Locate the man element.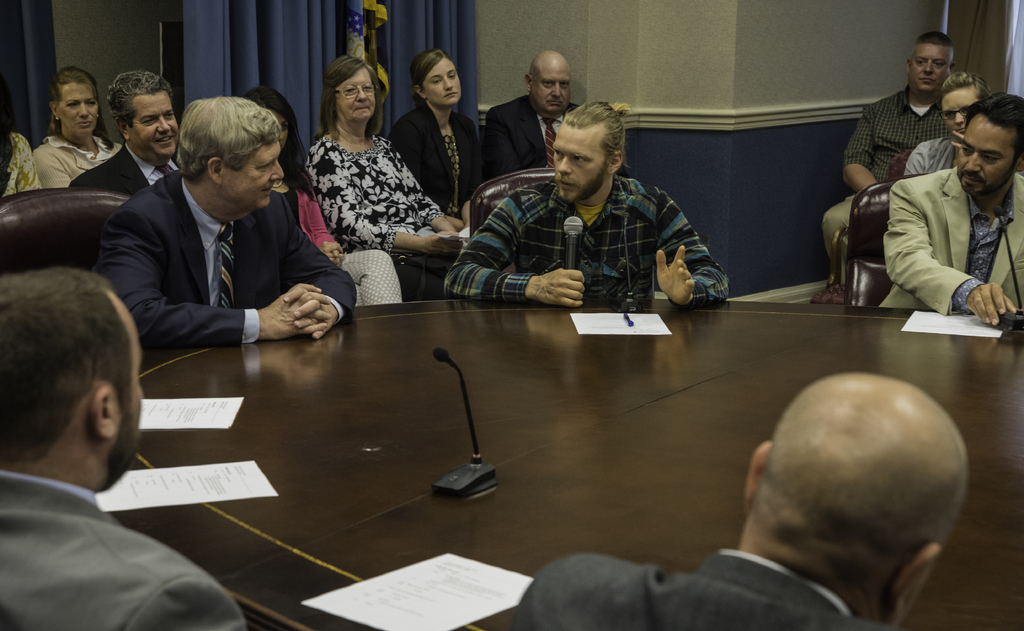
Element bbox: (x1=438, y1=99, x2=730, y2=310).
